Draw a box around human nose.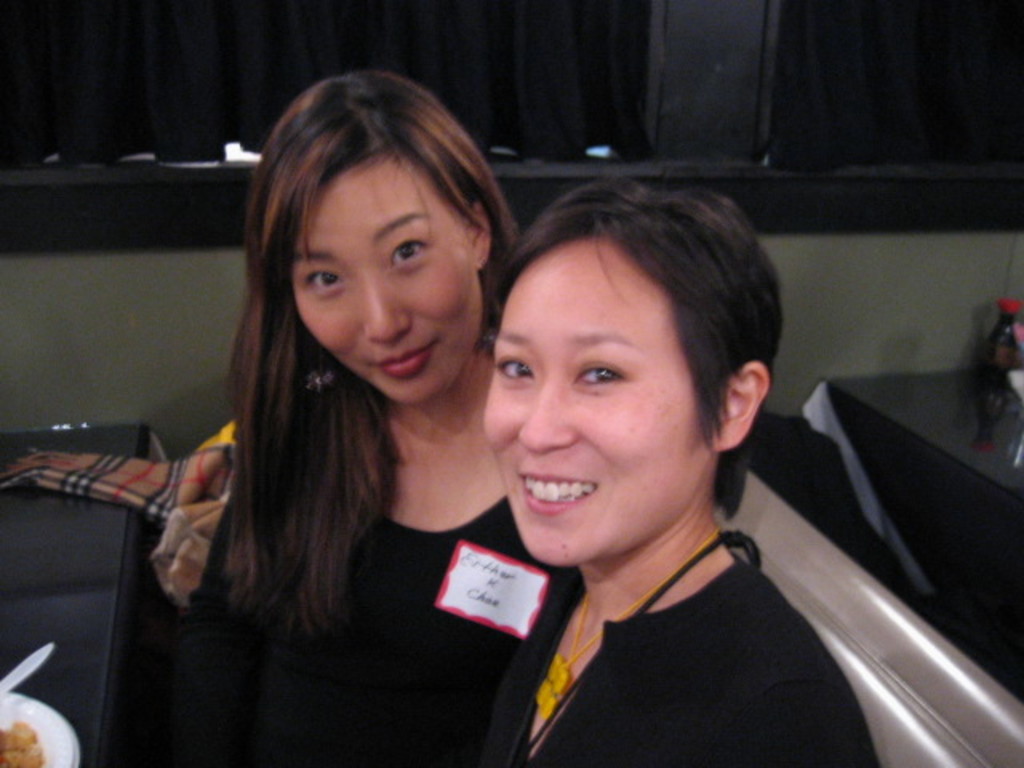
<region>363, 269, 413, 342</region>.
